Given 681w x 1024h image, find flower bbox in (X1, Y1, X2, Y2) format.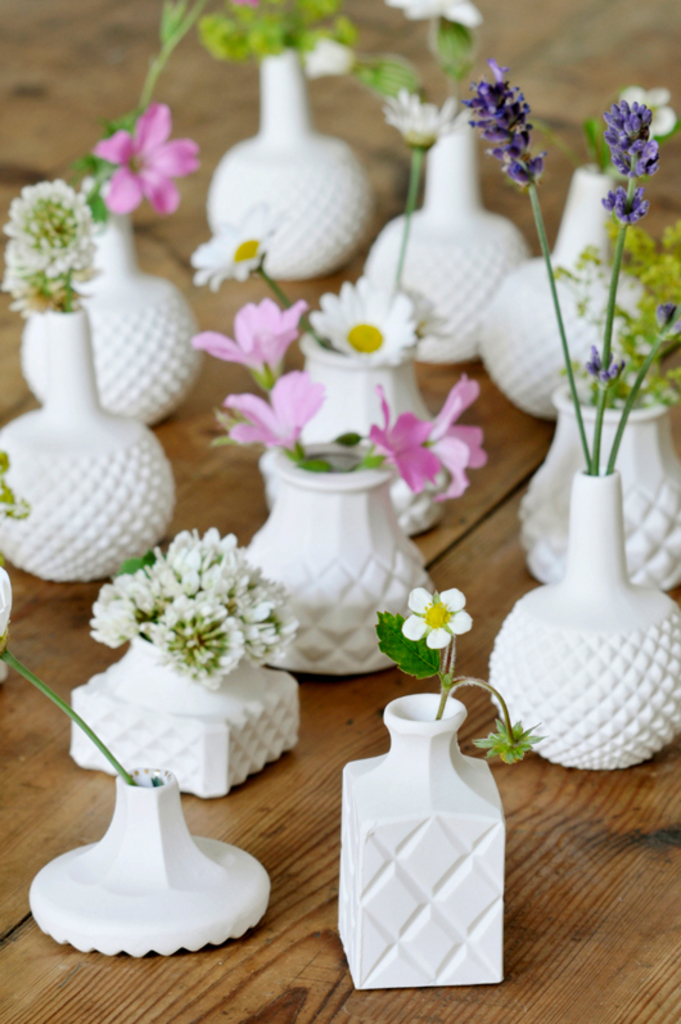
(618, 76, 680, 152).
